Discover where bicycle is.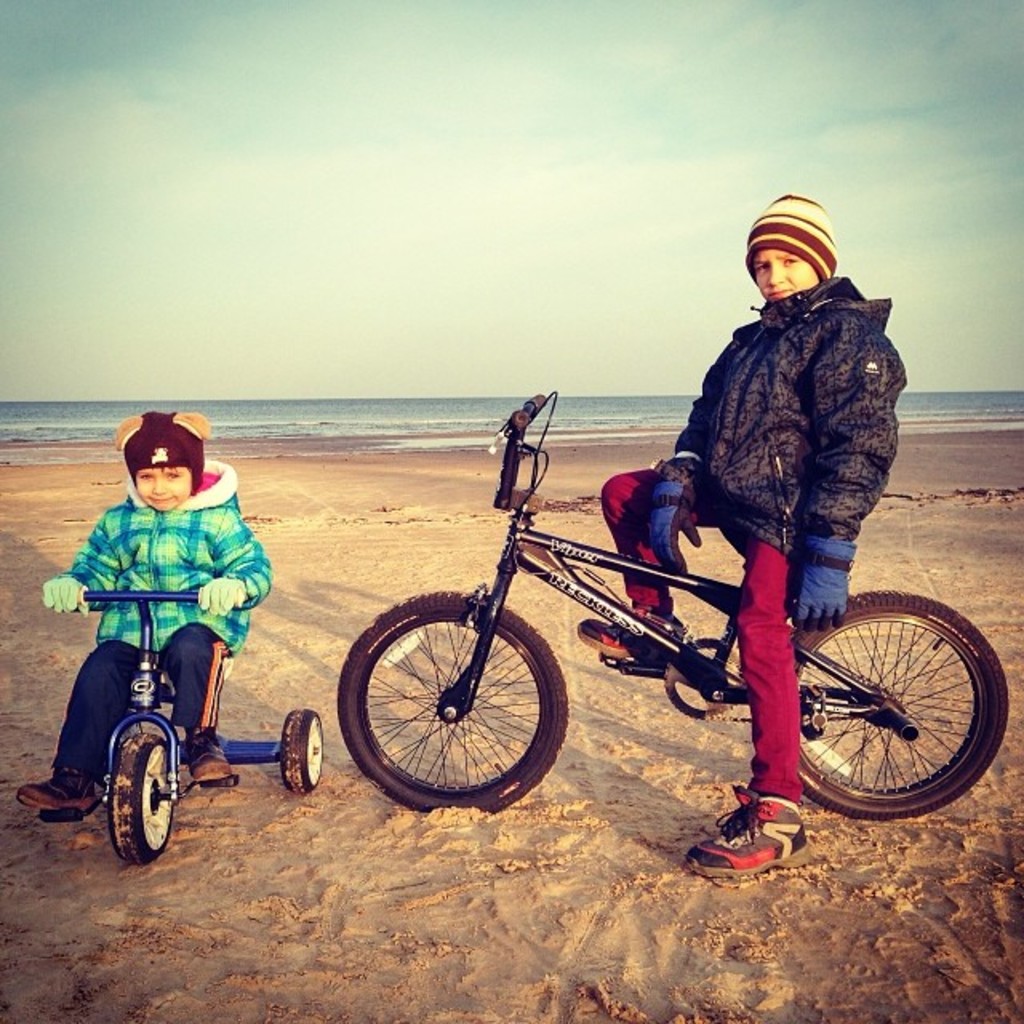
Discovered at <box>333,411,942,832</box>.
